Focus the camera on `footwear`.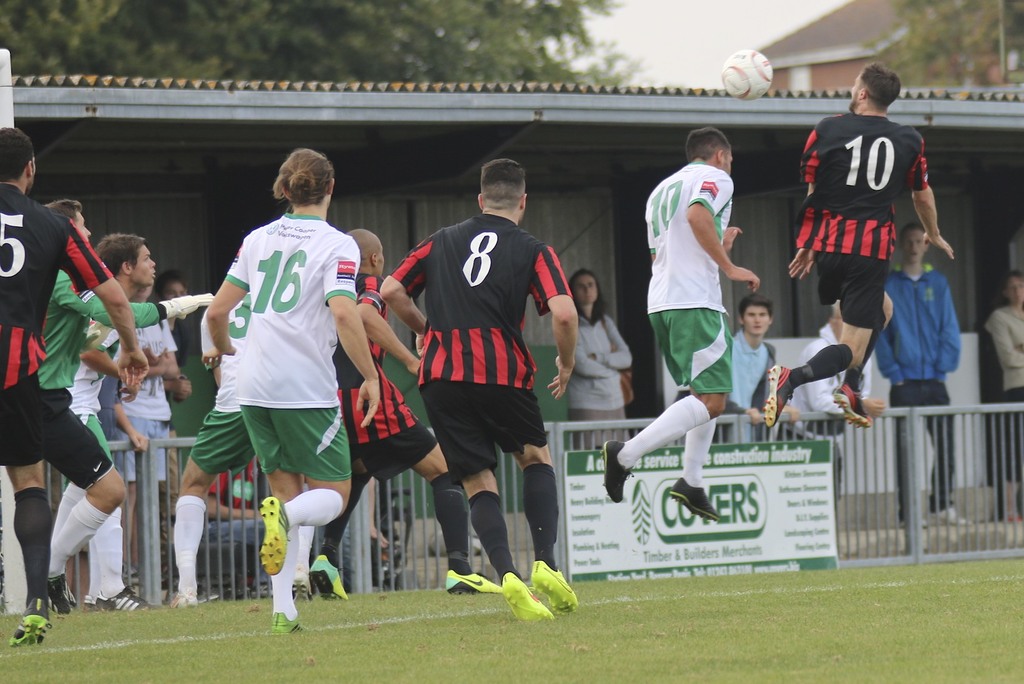
Focus region: crop(167, 589, 207, 612).
